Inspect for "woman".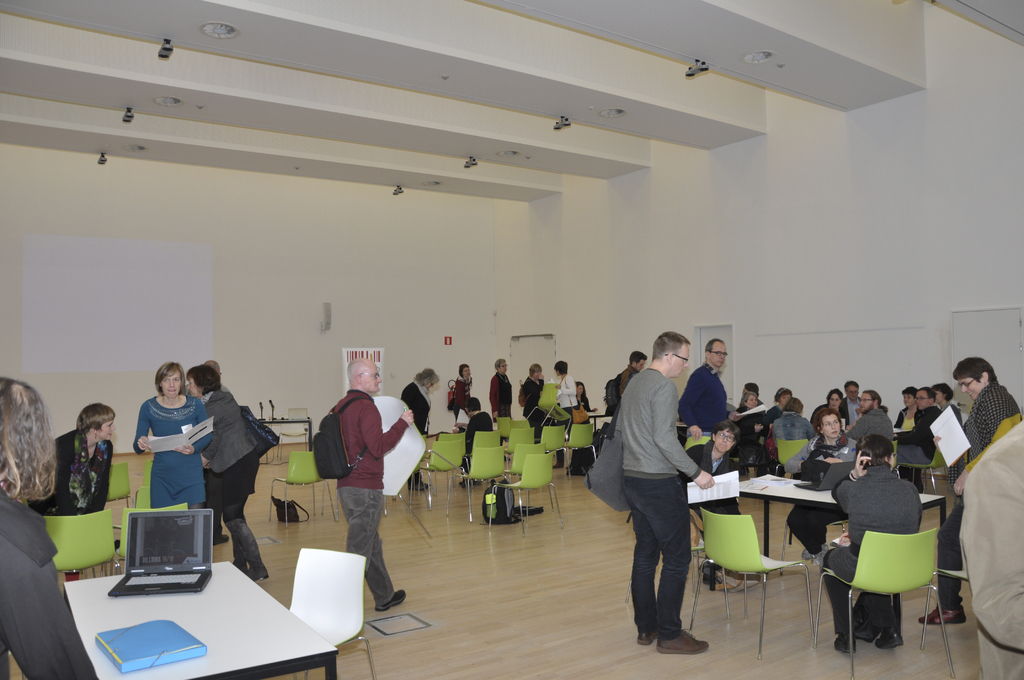
Inspection: left=545, top=357, right=579, bottom=471.
